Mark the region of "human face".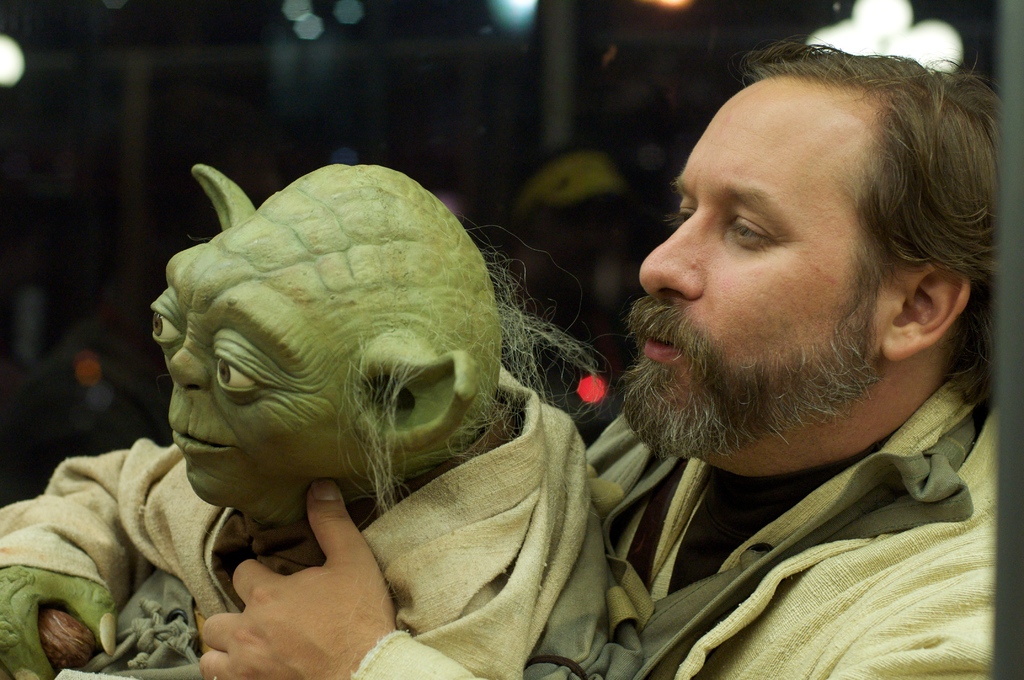
Region: (left=641, top=80, right=890, bottom=439).
